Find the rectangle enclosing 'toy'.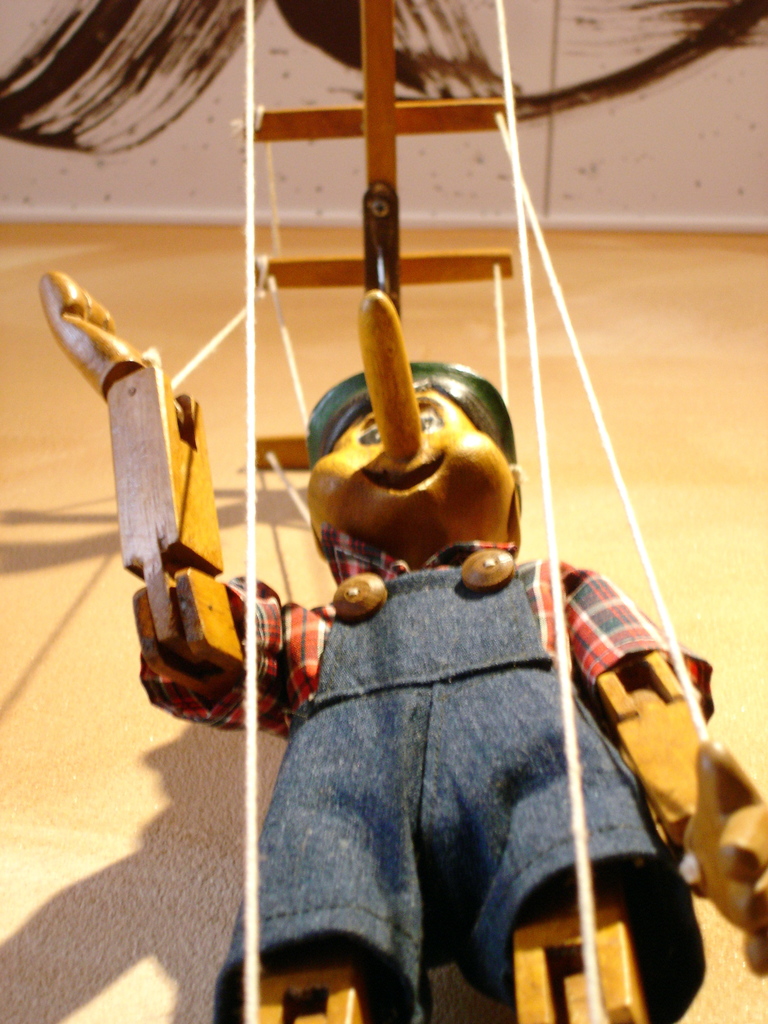
select_region(122, 253, 729, 970).
